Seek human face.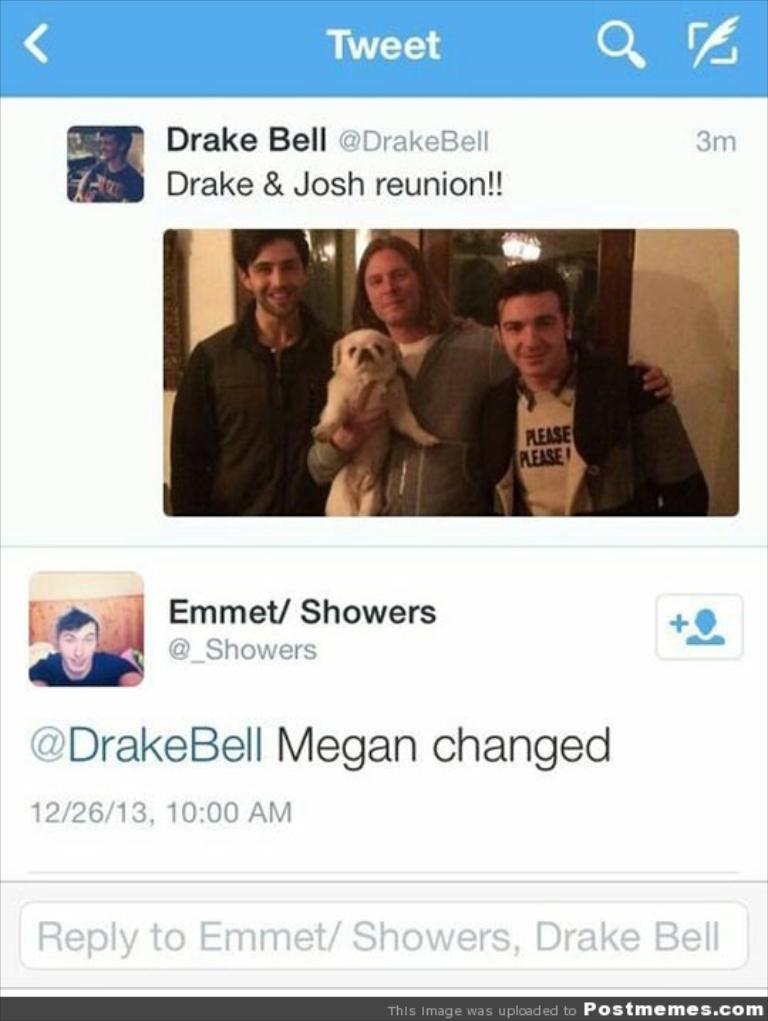
x1=60 y1=620 x2=100 y2=674.
